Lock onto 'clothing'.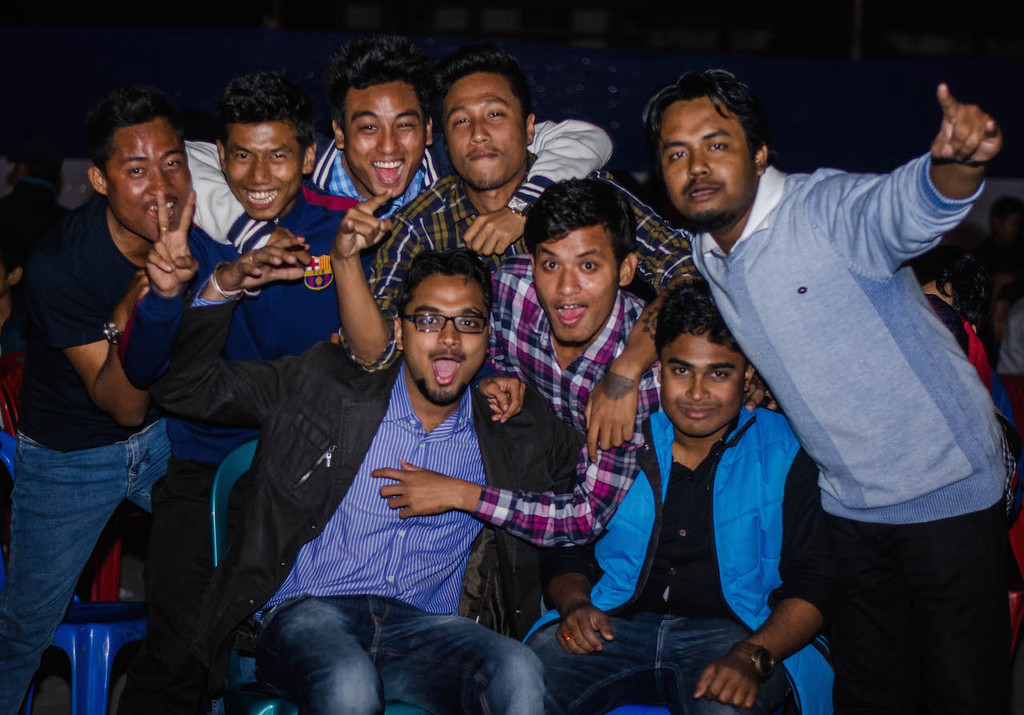
Locked: bbox(115, 277, 604, 714).
